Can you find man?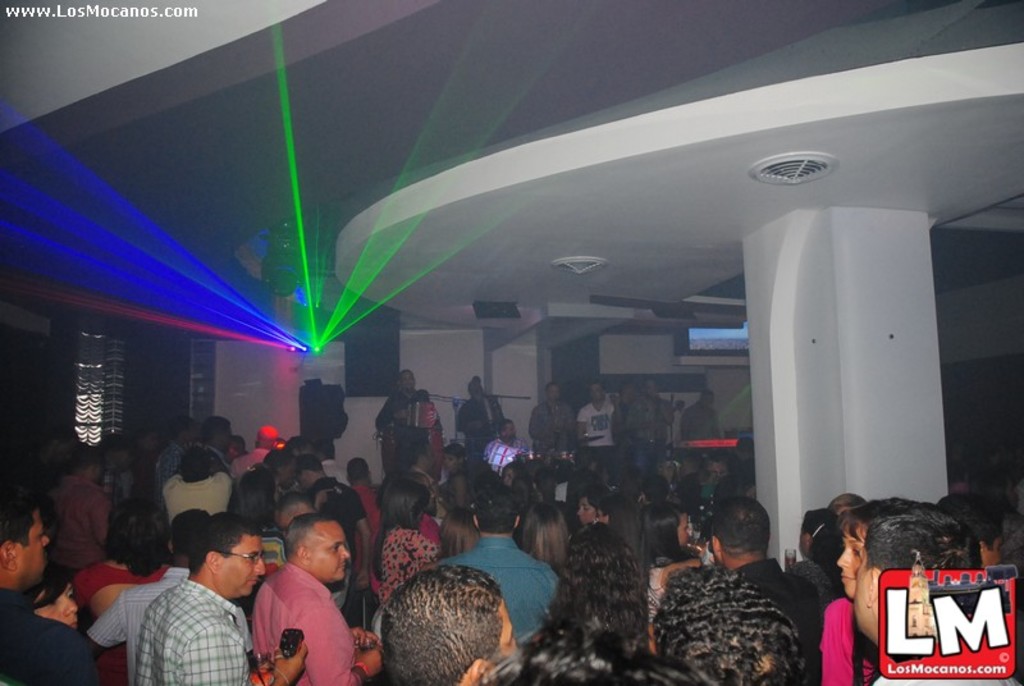
Yes, bounding box: 484 416 532 480.
